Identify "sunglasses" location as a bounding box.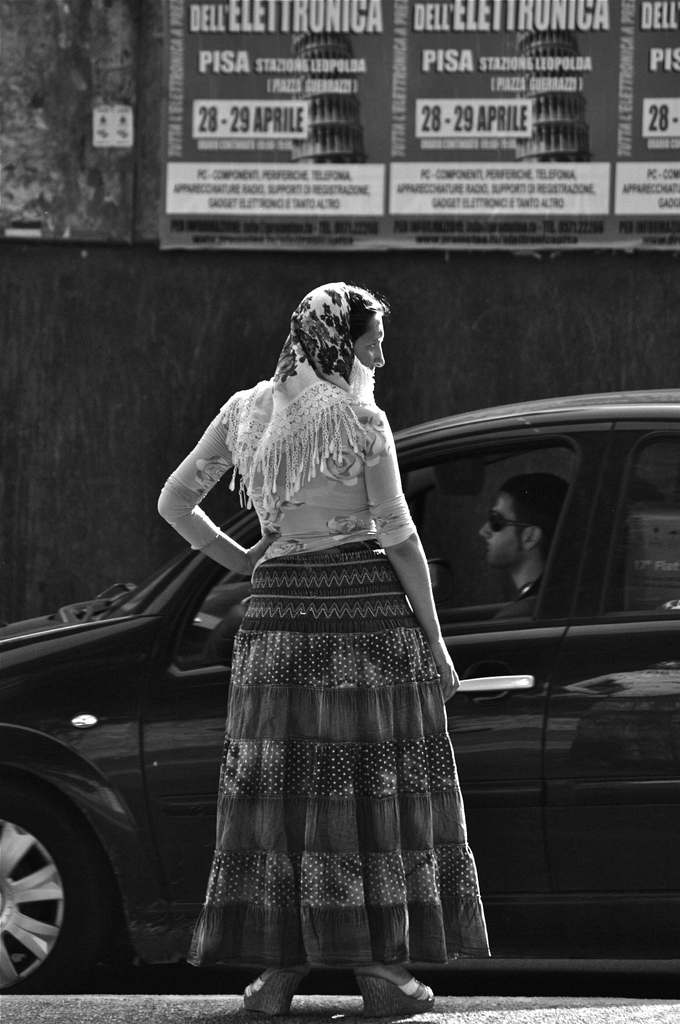
box=[490, 513, 531, 534].
